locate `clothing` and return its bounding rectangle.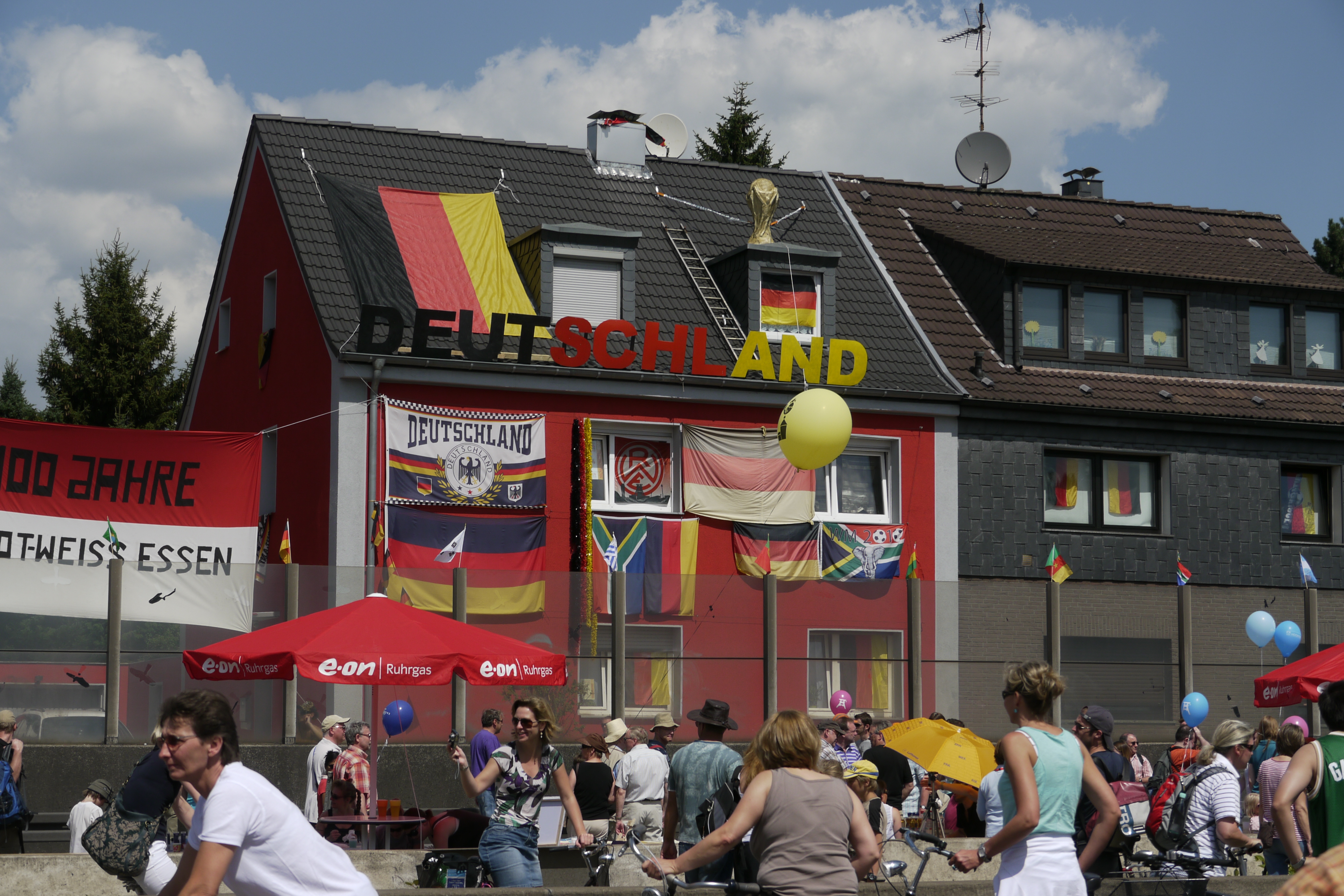
bbox=(201, 243, 217, 278).
